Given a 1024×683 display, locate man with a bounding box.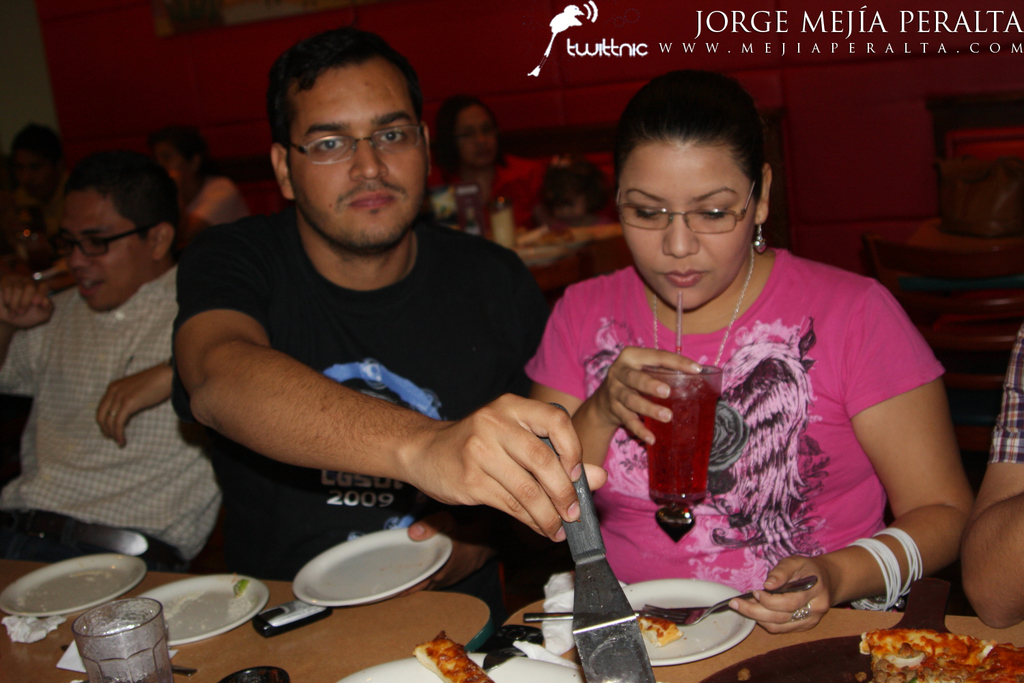
Located: [left=122, top=28, right=640, bottom=635].
